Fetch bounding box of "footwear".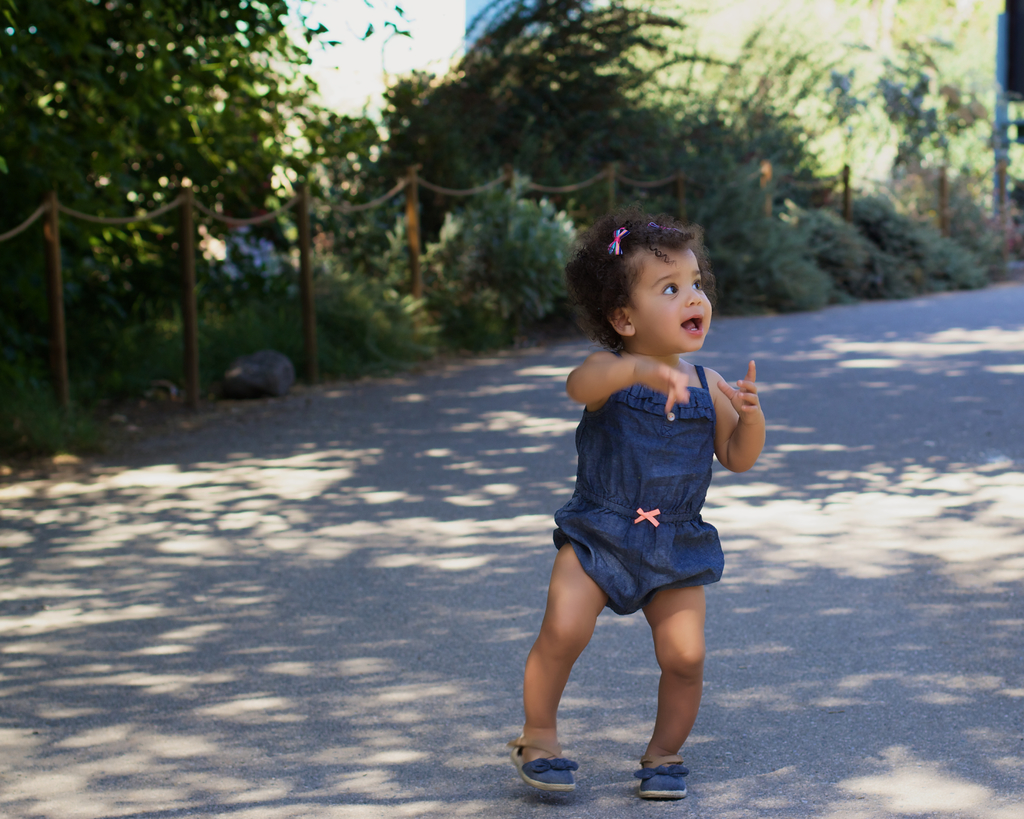
Bbox: box=[634, 758, 689, 797].
